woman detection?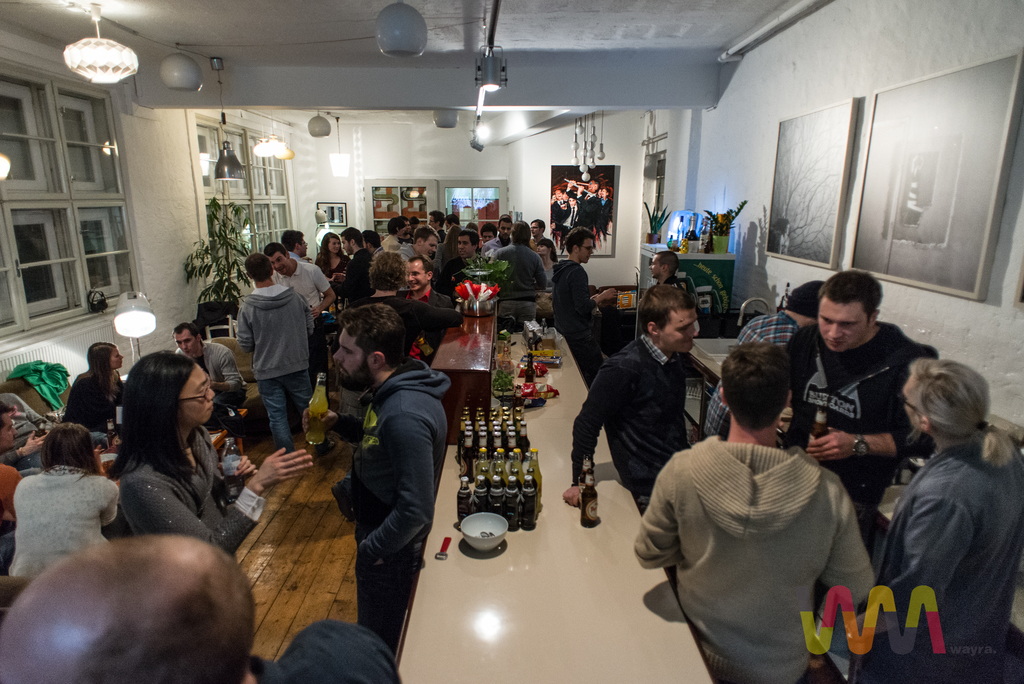
detection(75, 328, 243, 617)
